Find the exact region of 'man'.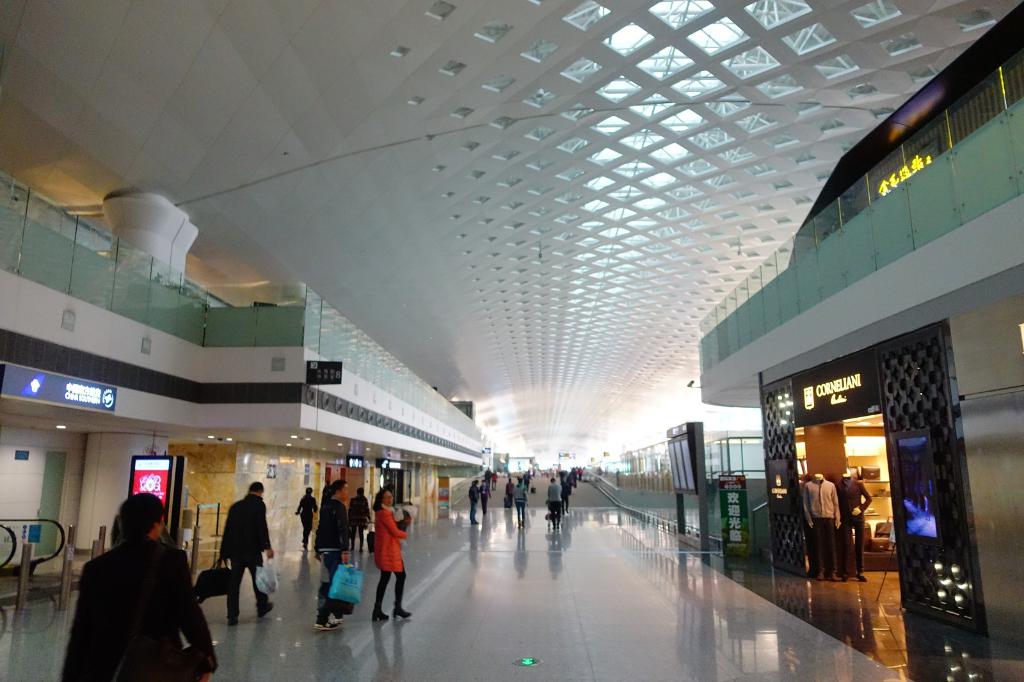
Exact region: <region>220, 484, 283, 628</region>.
